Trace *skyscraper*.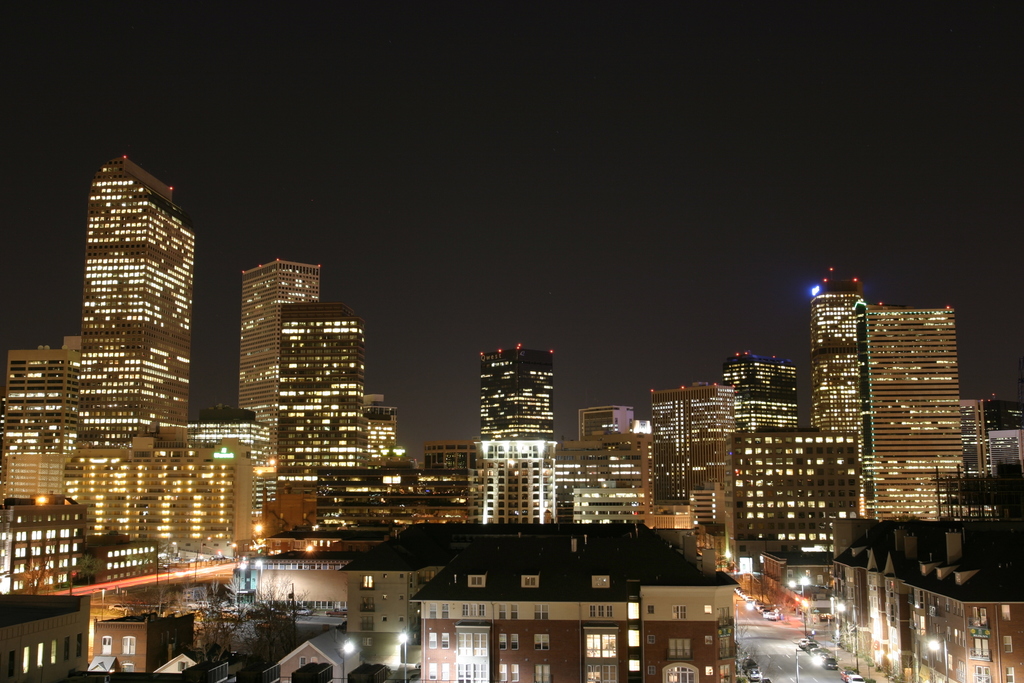
Traced to [0, 495, 90, 579].
